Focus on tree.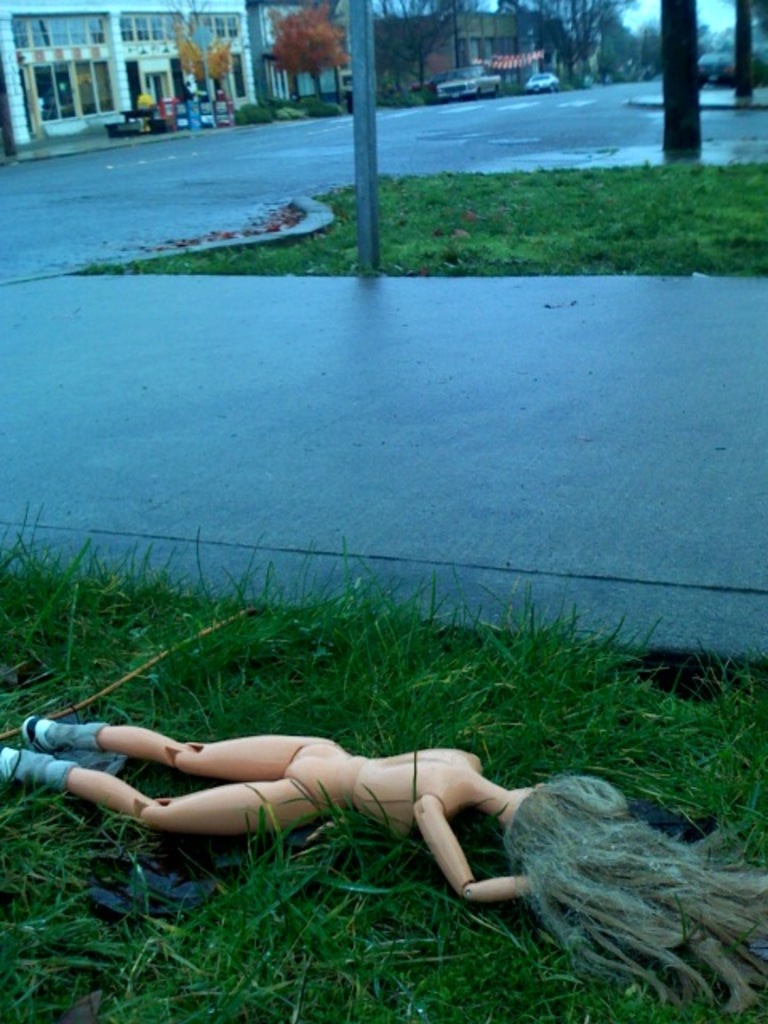
Focused at 504, 0, 632, 80.
